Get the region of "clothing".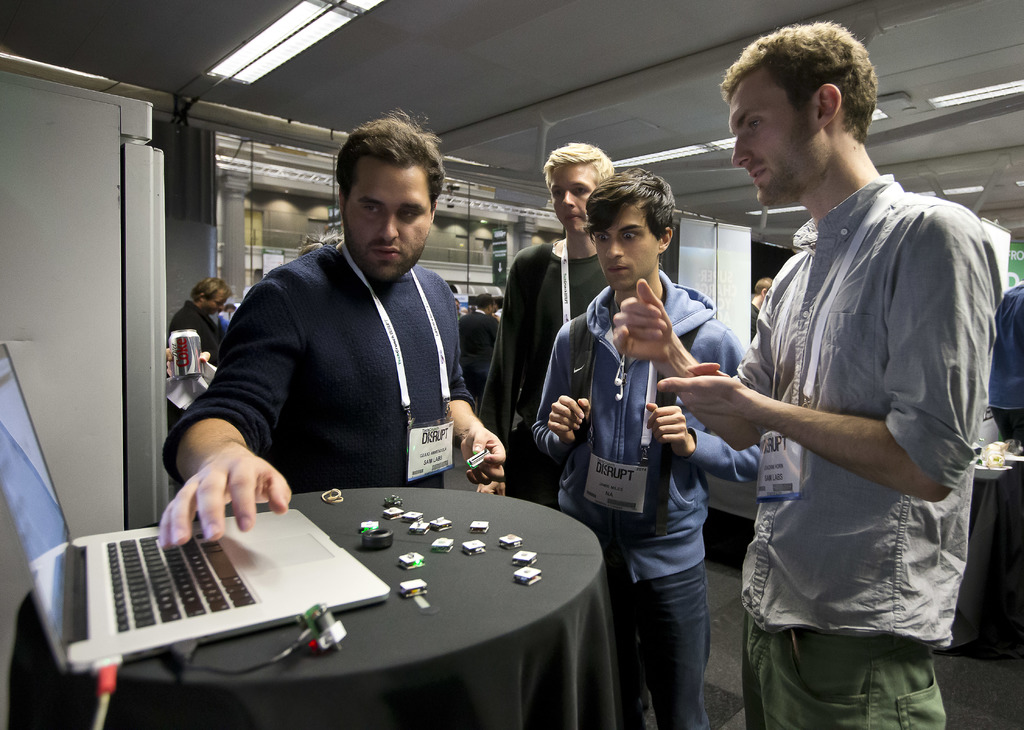
{"x1": 989, "y1": 280, "x2": 1023, "y2": 445}.
